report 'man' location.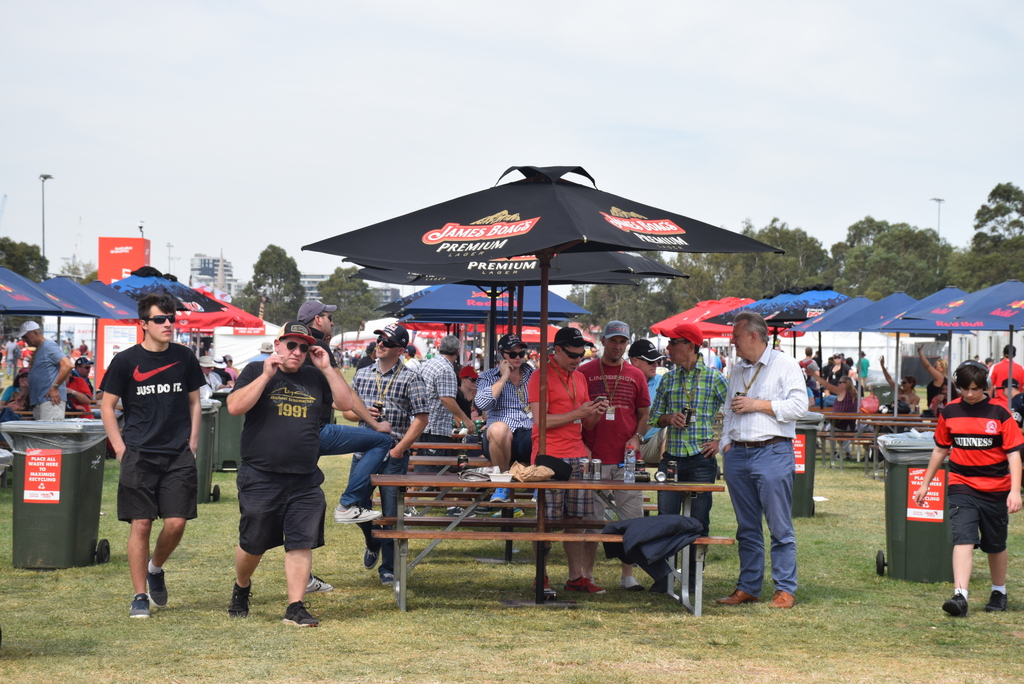
Report: [96,312,203,612].
